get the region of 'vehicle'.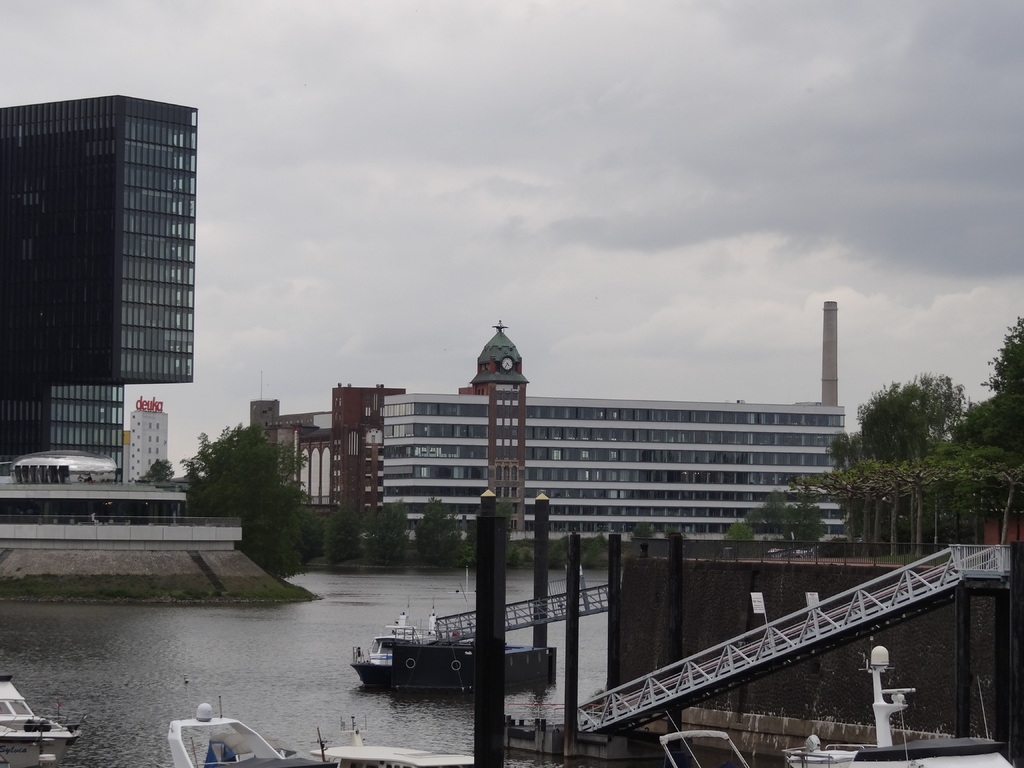
rect(659, 674, 1013, 767).
